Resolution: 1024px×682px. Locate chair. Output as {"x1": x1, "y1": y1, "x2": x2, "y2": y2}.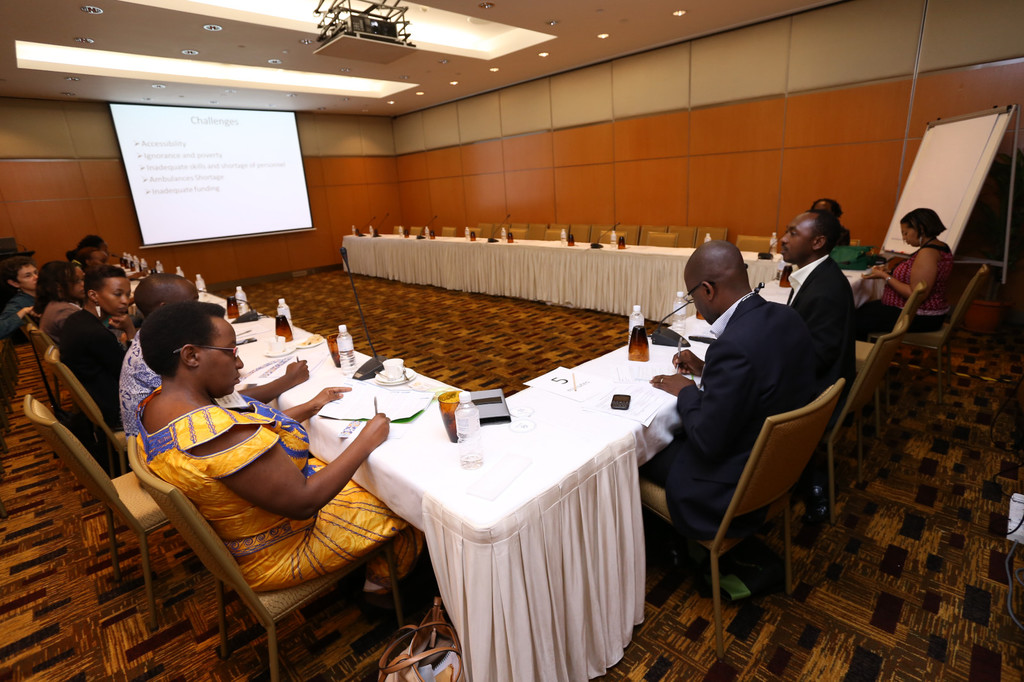
{"x1": 635, "y1": 381, "x2": 847, "y2": 662}.
